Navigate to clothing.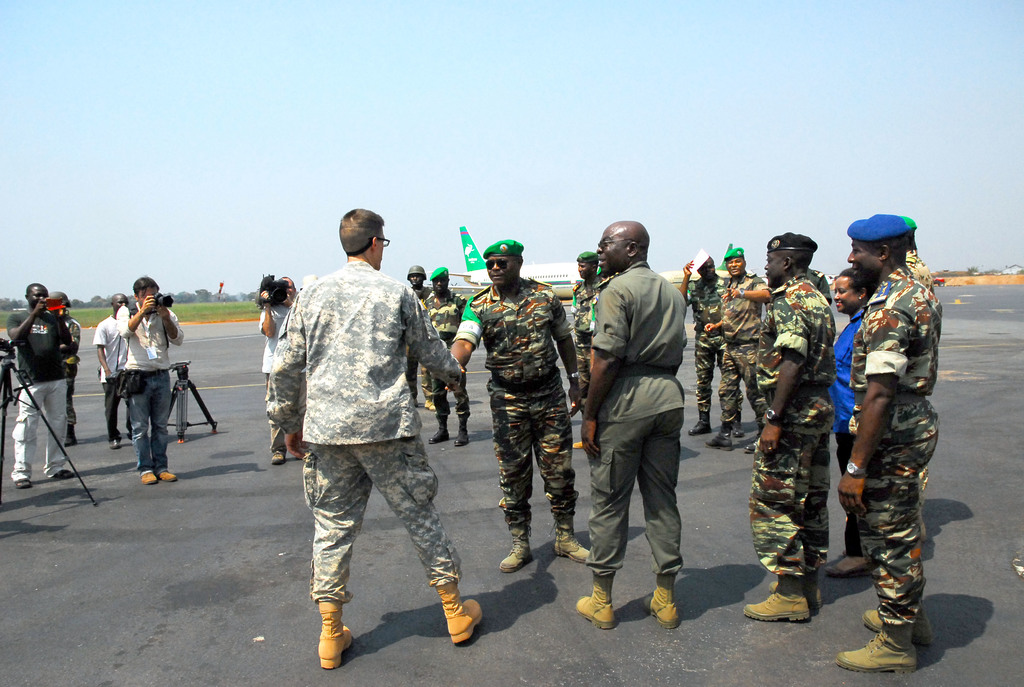
Navigation target: 588/257/689/578.
